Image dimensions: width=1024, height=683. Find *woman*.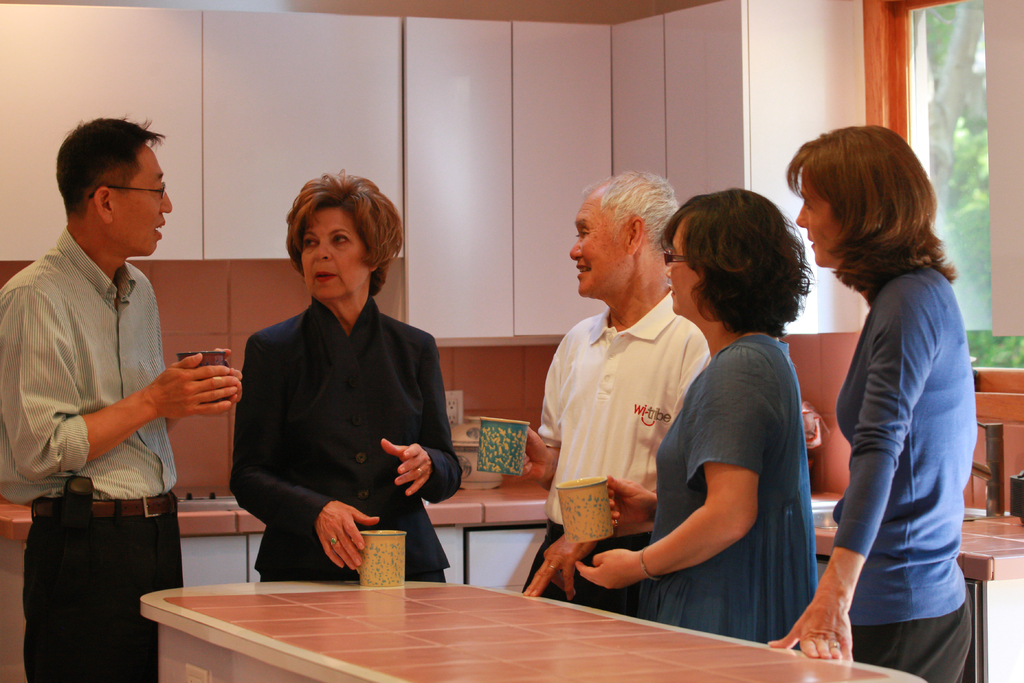
box(574, 188, 820, 638).
